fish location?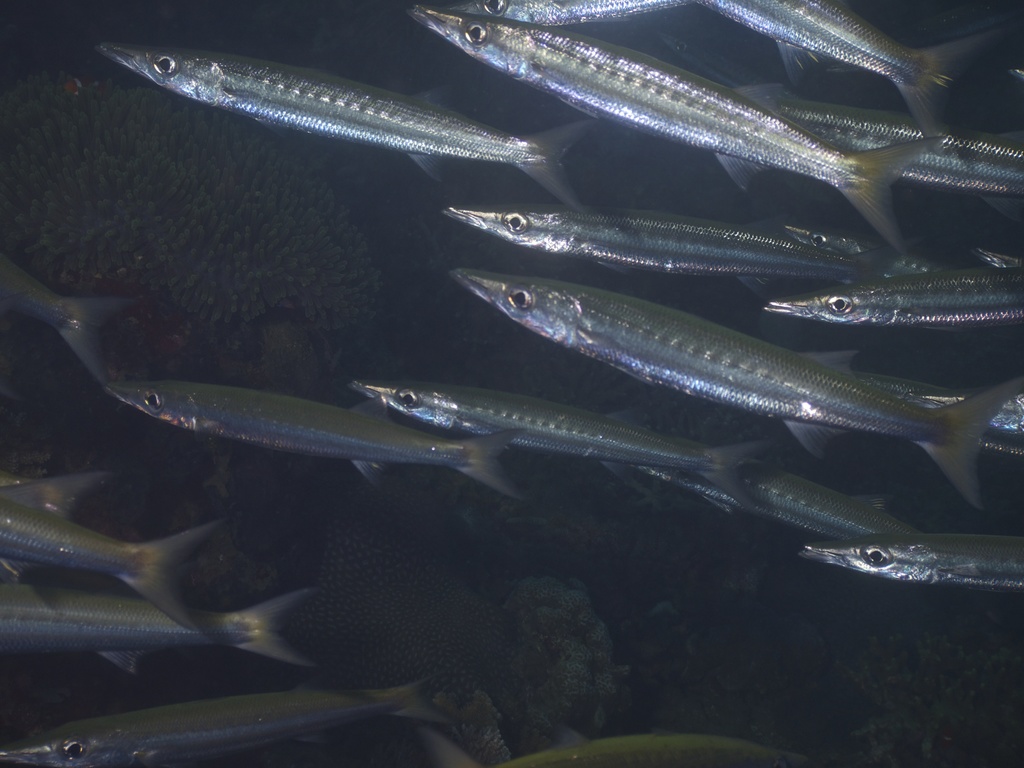
0/252/144/382
